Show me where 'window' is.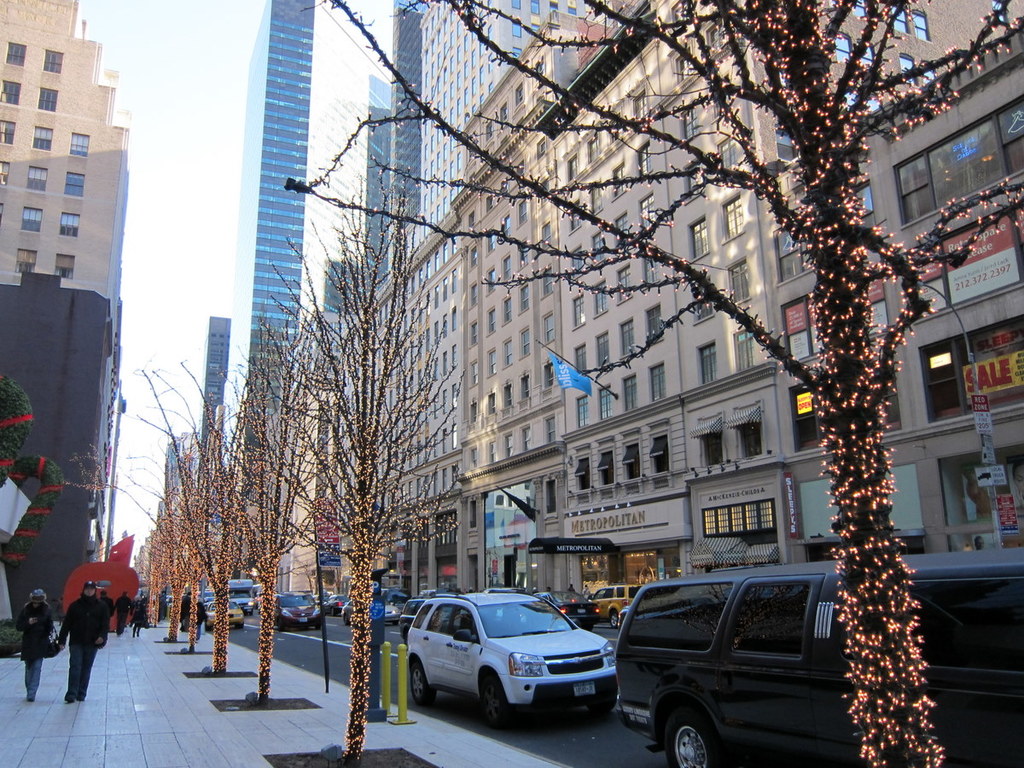
'window' is at BBox(471, 362, 478, 388).
